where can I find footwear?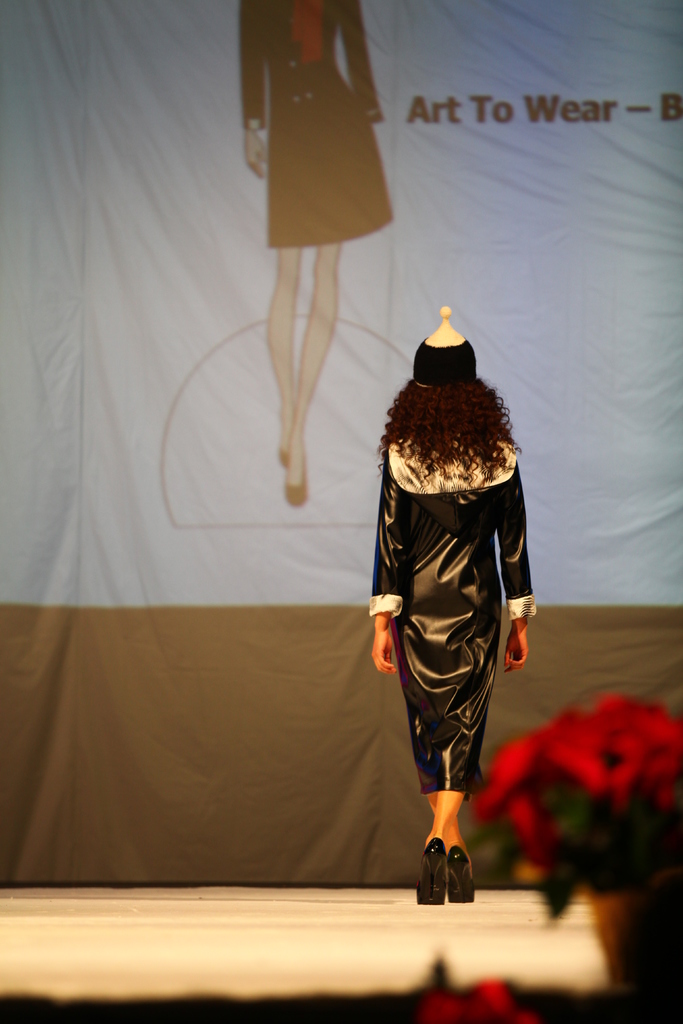
You can find it at (x1=423, y1=837, x2=482, y2=916).
